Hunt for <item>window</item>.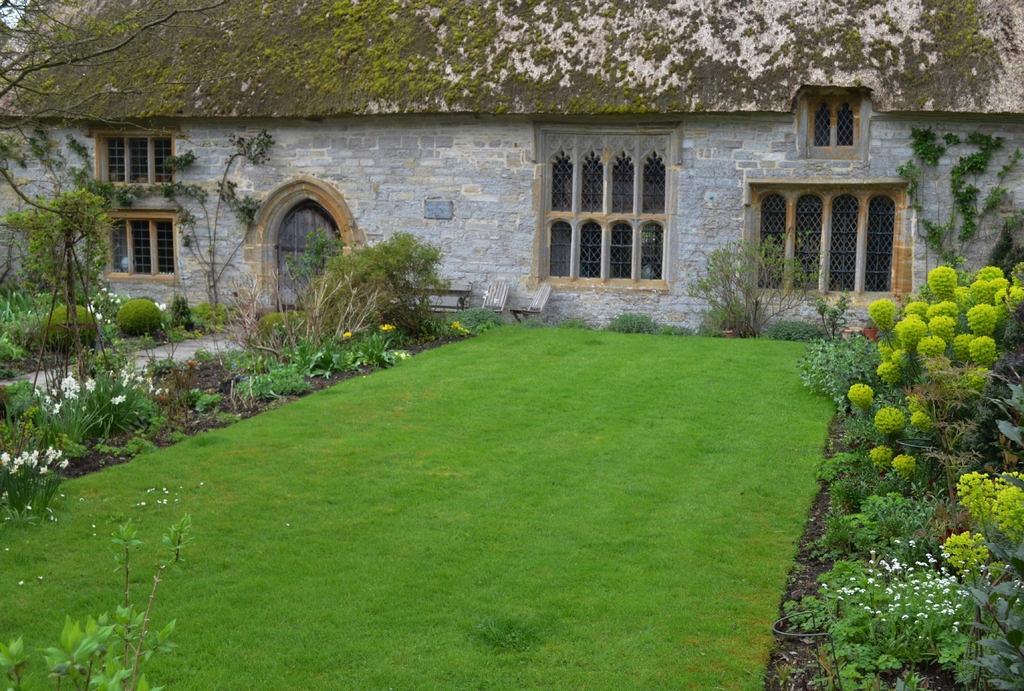
Hunted down at 111 214 178 276.
